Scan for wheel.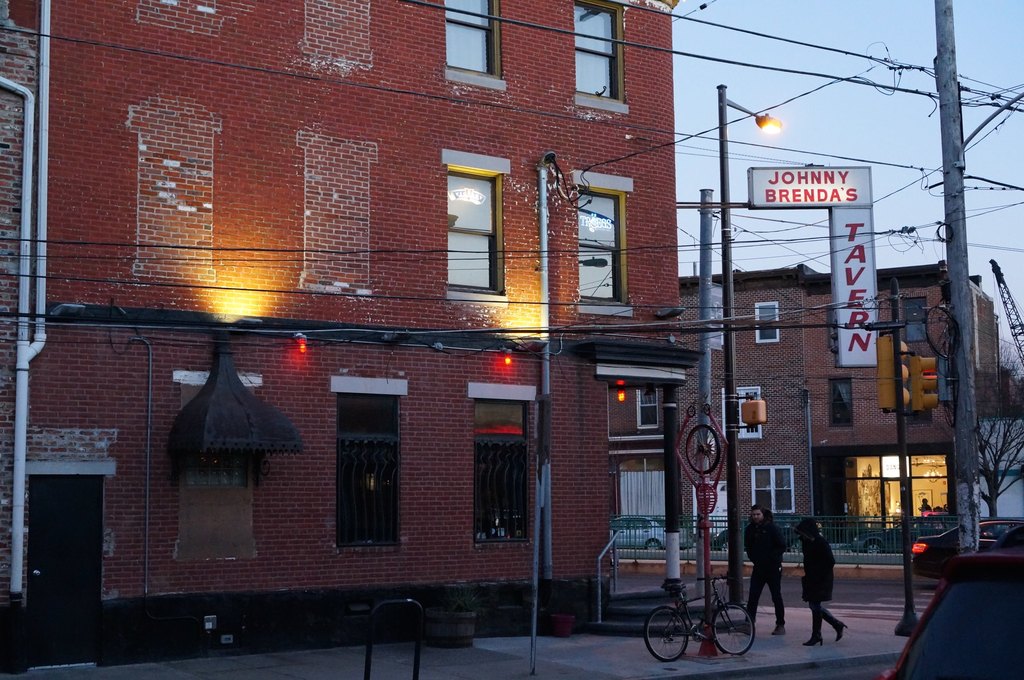
Scan result: BBox(707, 600, 757, 656).
